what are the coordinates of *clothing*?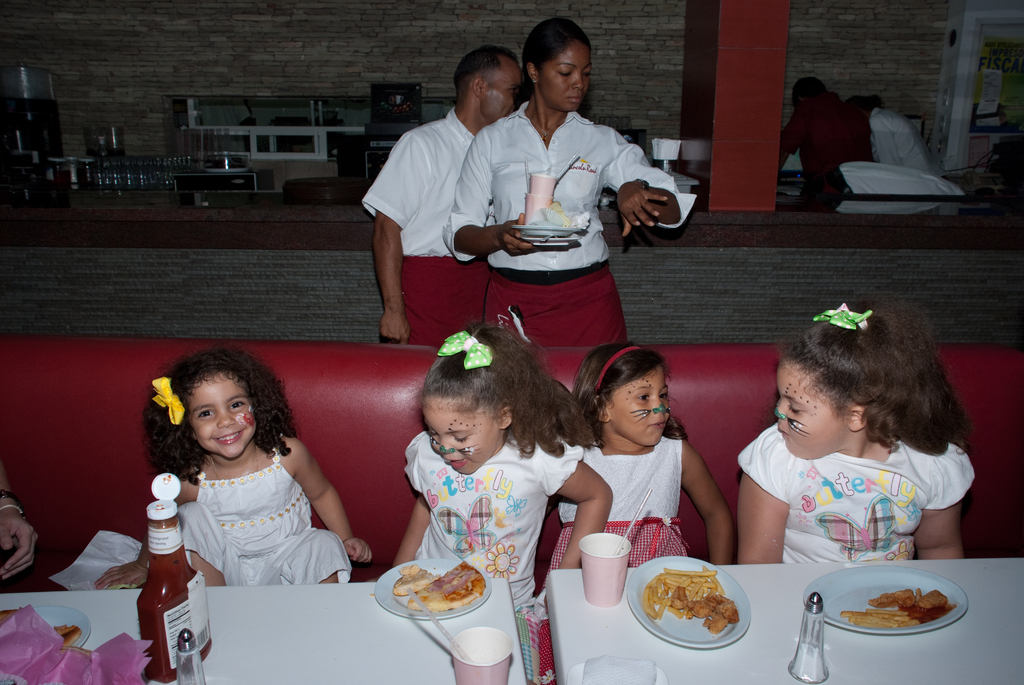
442/98/700/282.
